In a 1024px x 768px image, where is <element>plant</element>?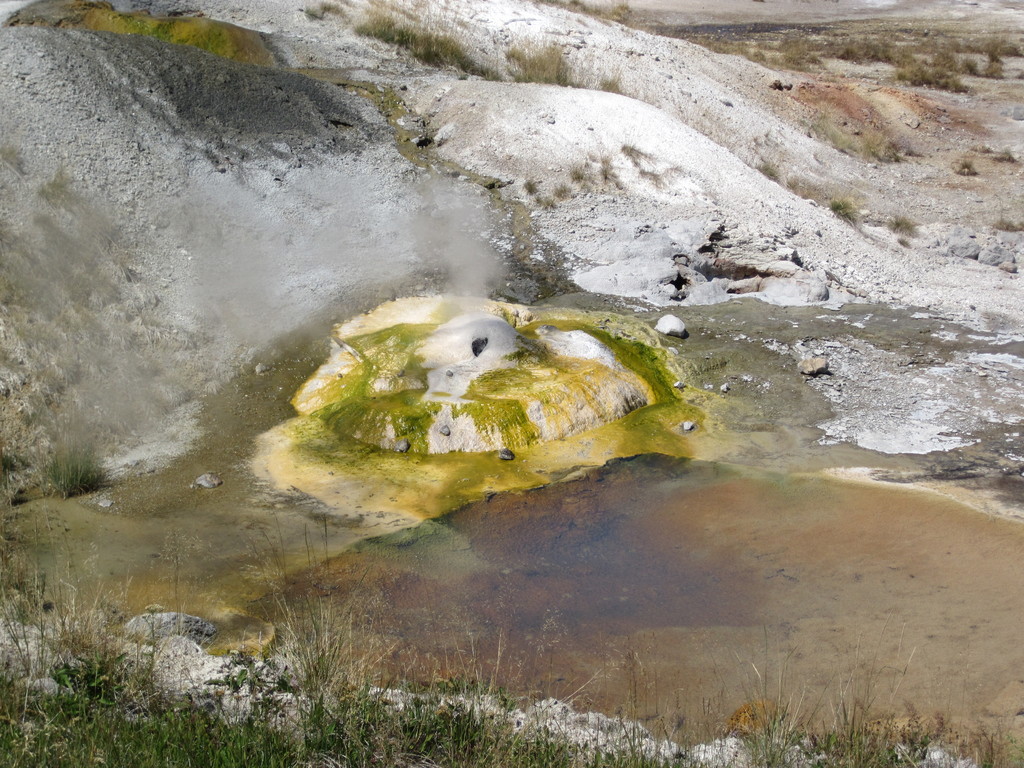
select_region(840, 118, 895, 161).
